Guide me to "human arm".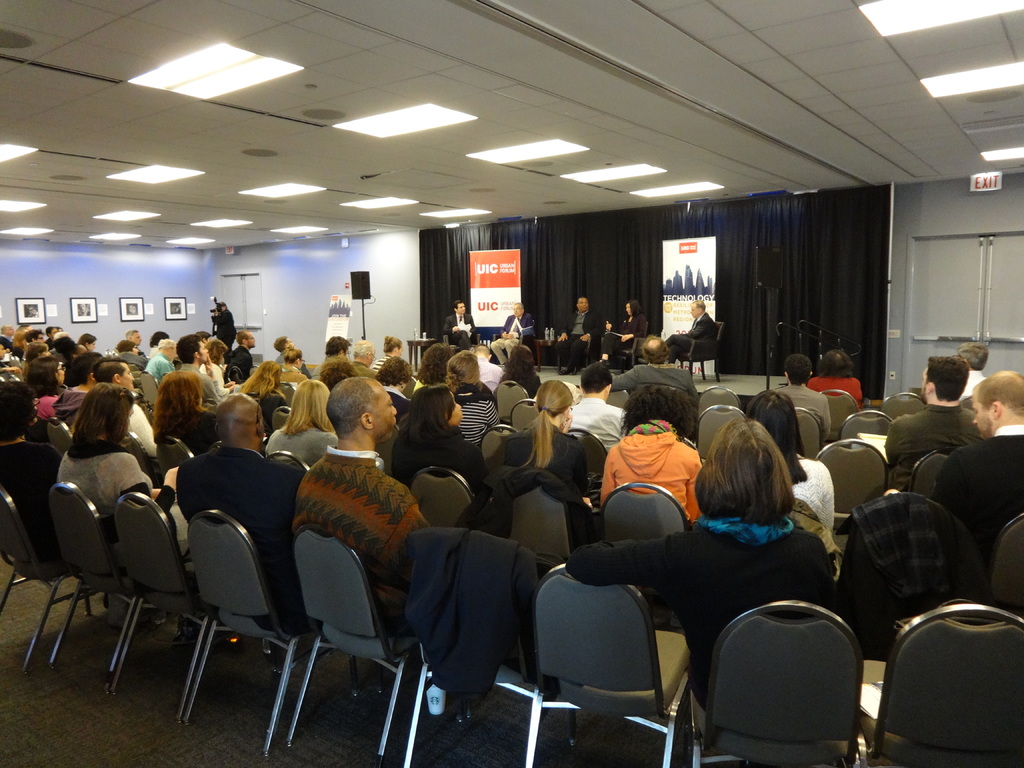
Guidance: [left=204, top=381, right=220, bottom=403].
